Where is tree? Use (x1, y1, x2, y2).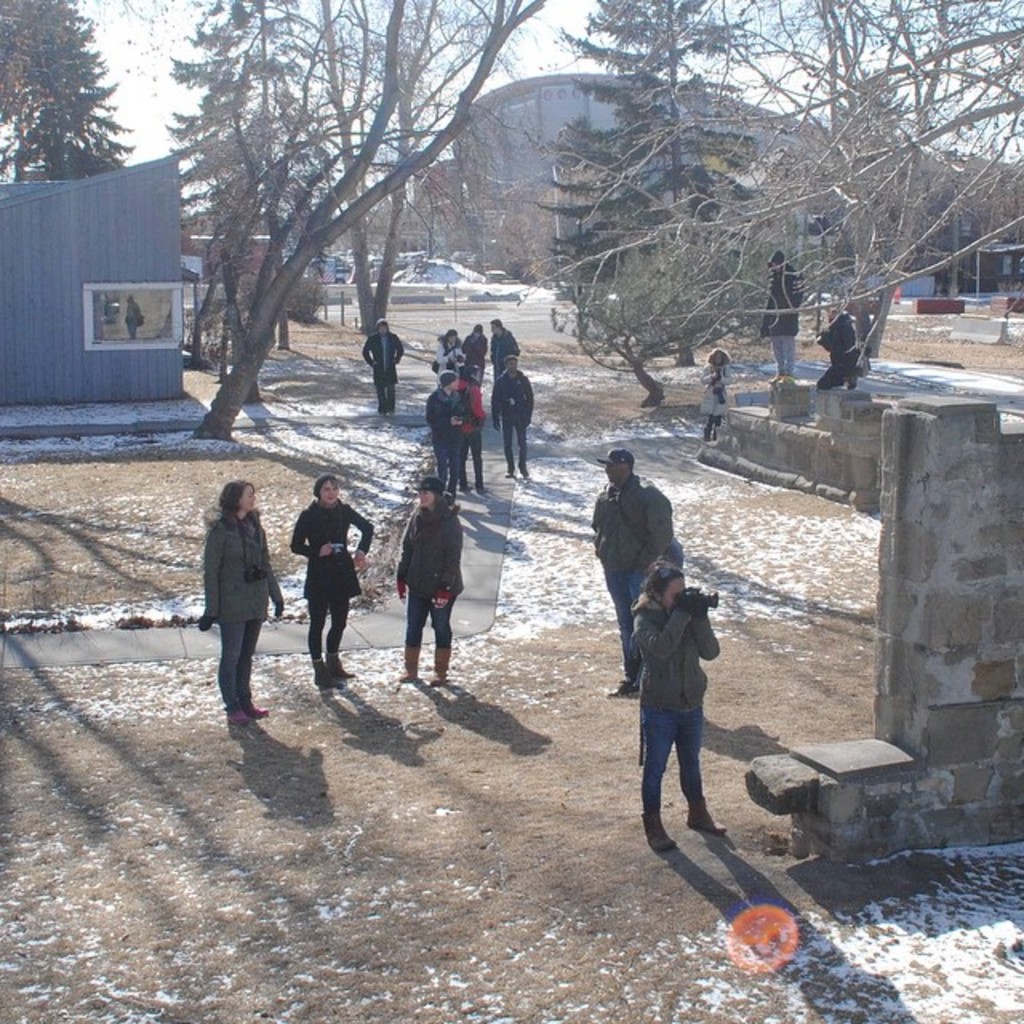
(0, 0, 138, 182).
